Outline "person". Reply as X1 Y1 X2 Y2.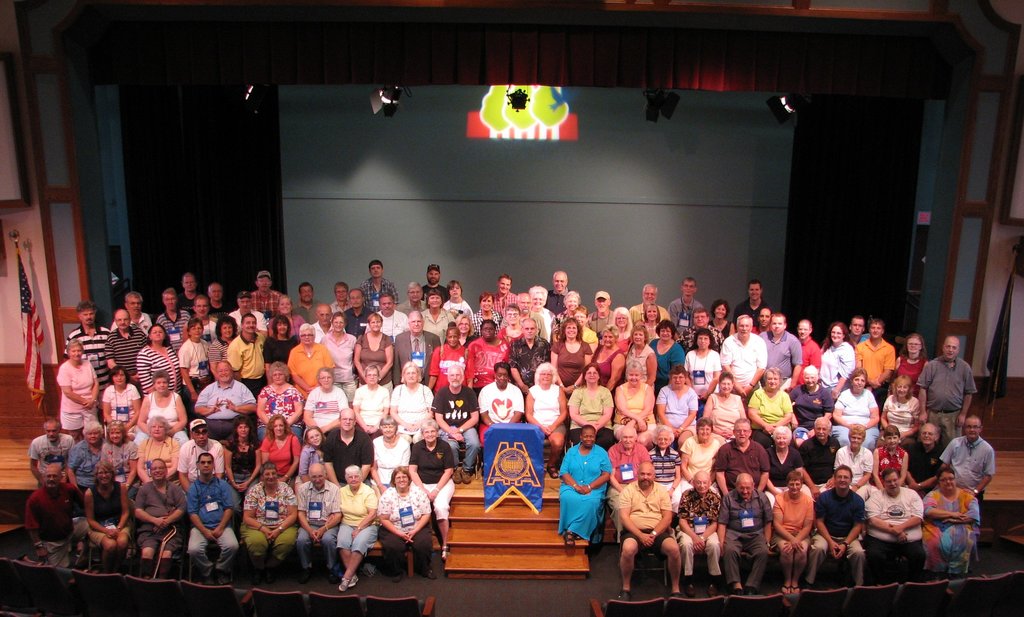
678 307 724 352.
